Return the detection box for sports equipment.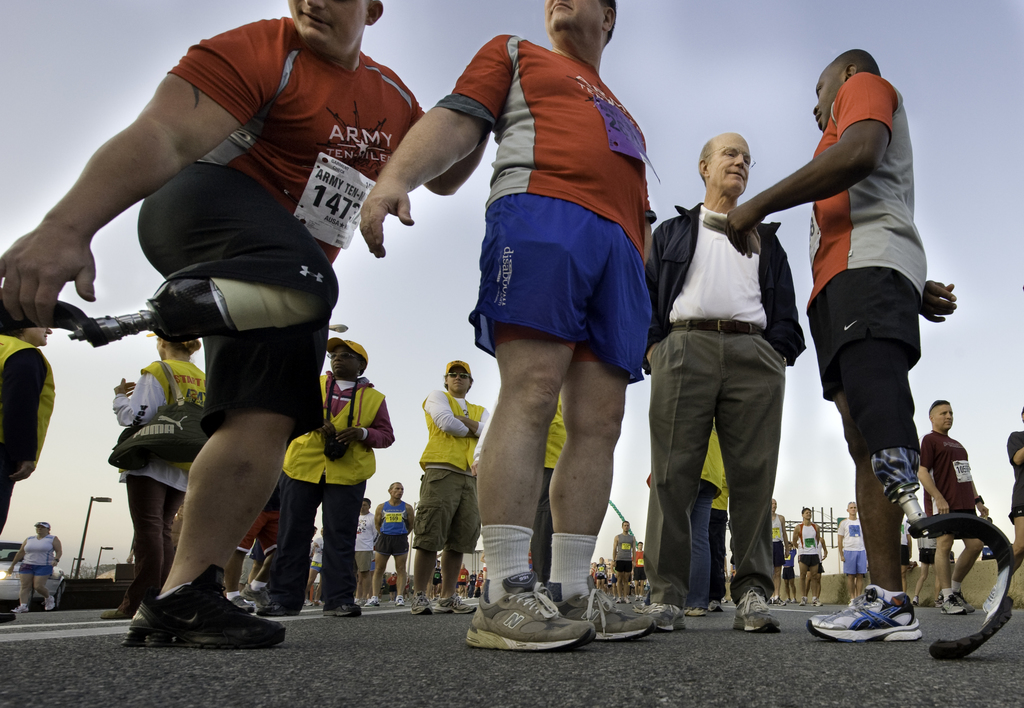
728:584:777:632.
